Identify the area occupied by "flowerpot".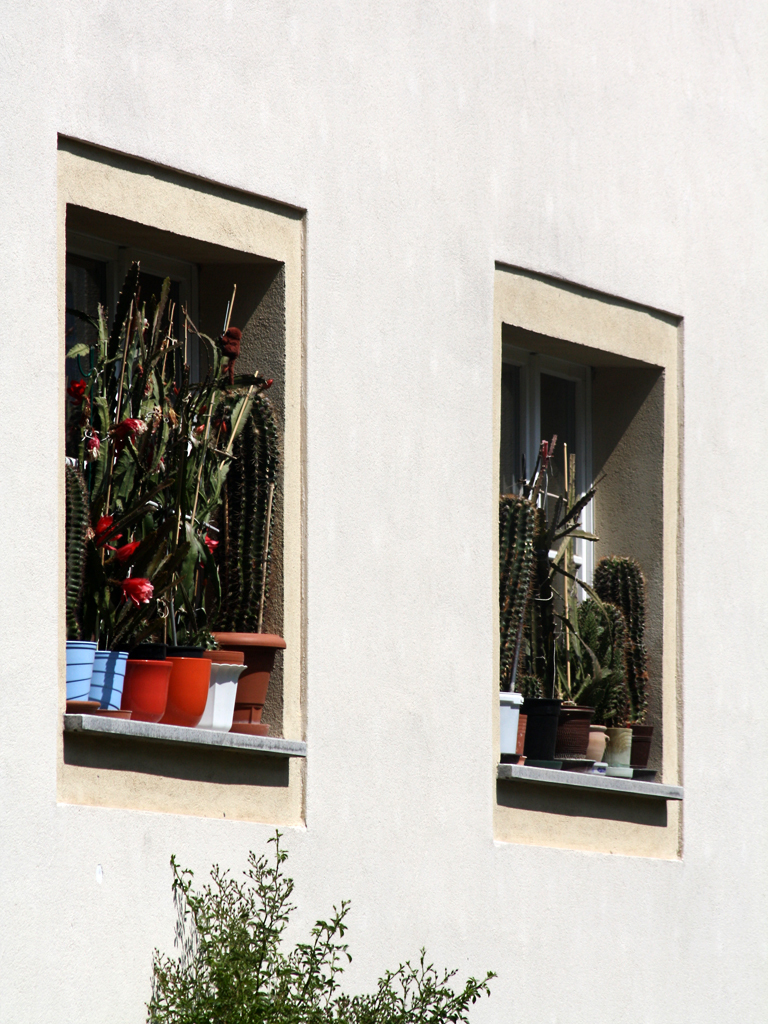
Area: (130, 661, 171, 709).
